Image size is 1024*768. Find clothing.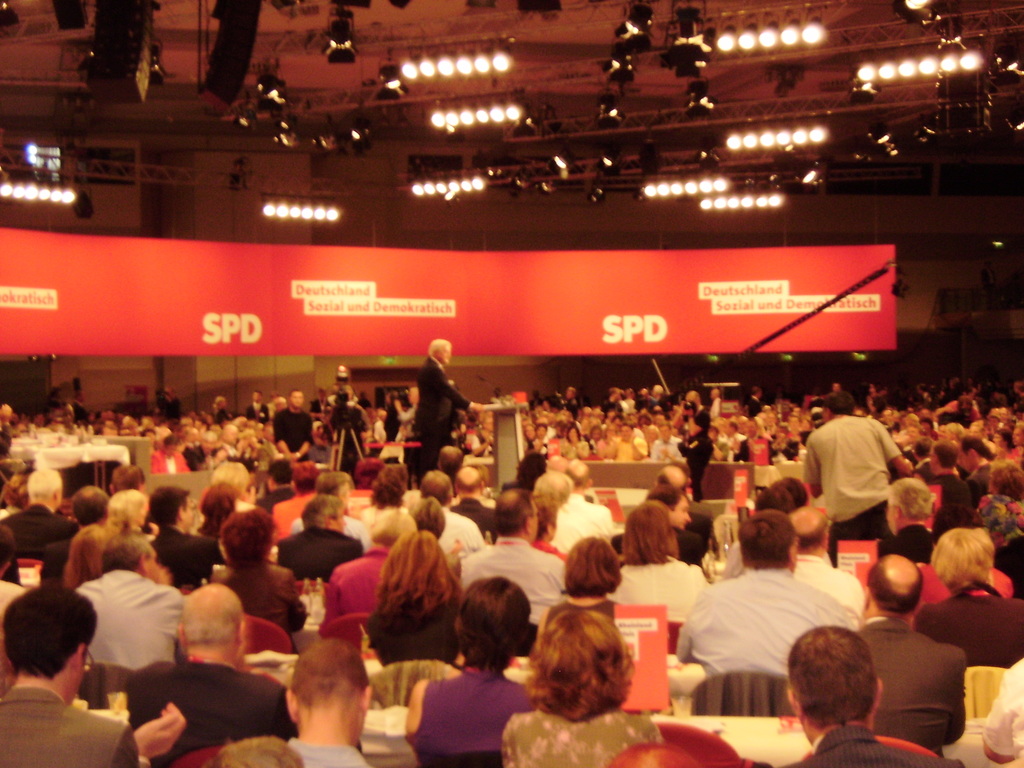
rect(129, 657, 301, 765).
